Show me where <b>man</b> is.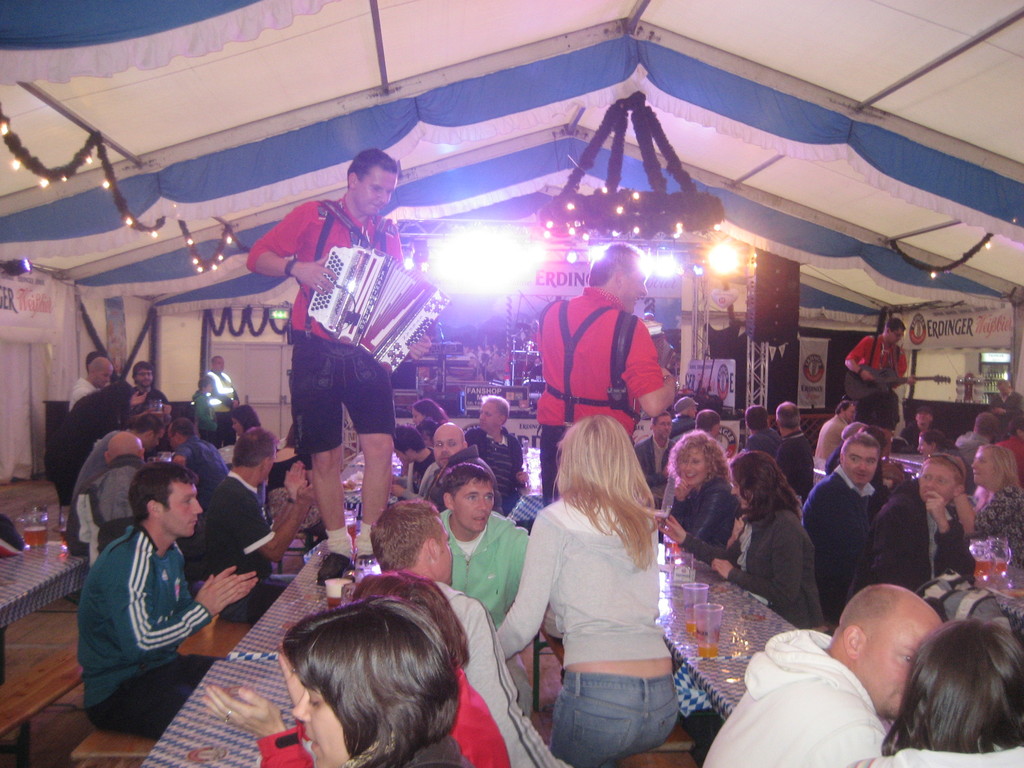
<b>man</b> is at BBox(130, 360, 167, 424).
